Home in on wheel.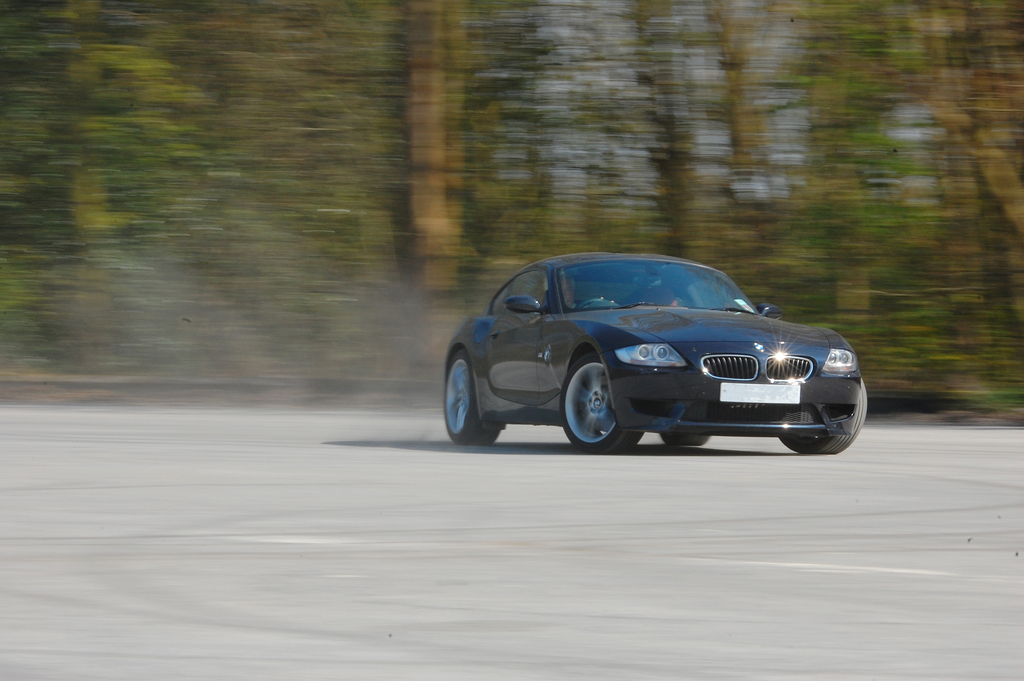
Homed in at region(441, 346, 500, 447).
